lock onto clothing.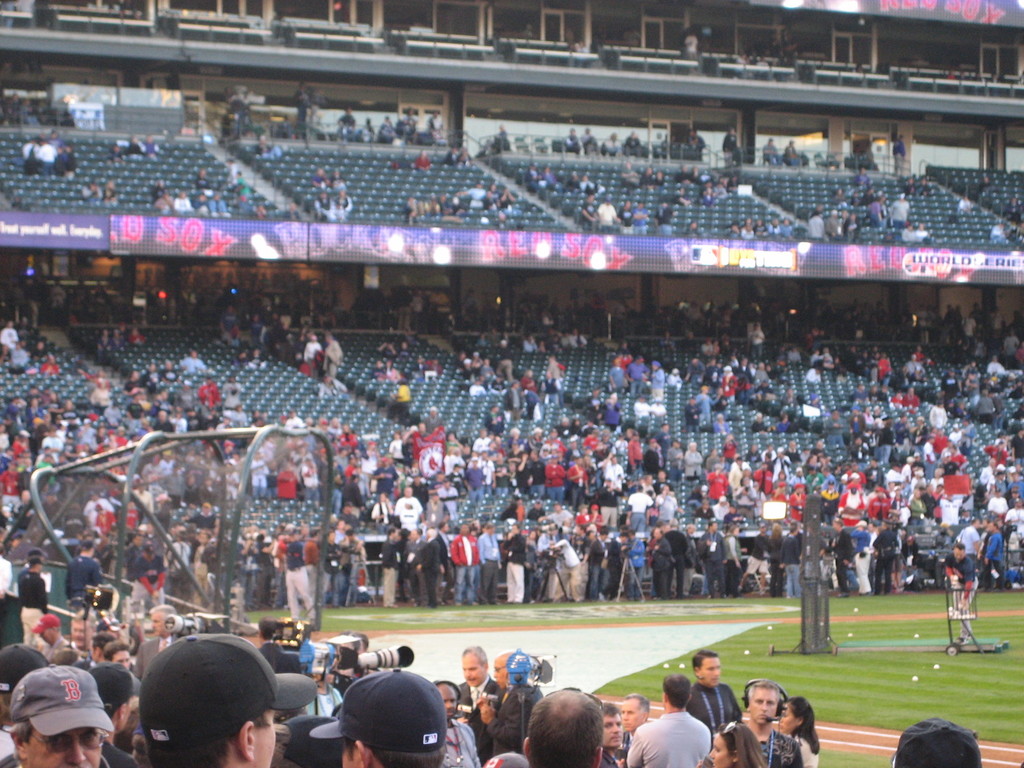
Locked: Rect(42, 435, 63, 452).
